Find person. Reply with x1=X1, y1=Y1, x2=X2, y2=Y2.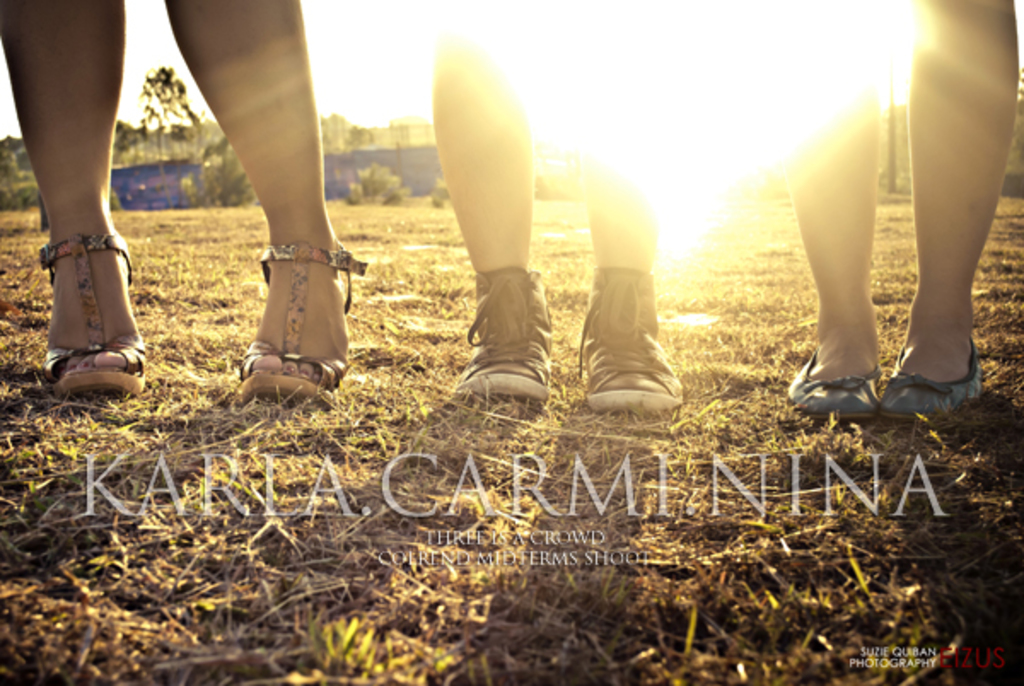
x1=394, y1=29, x2=678, y2=433.
